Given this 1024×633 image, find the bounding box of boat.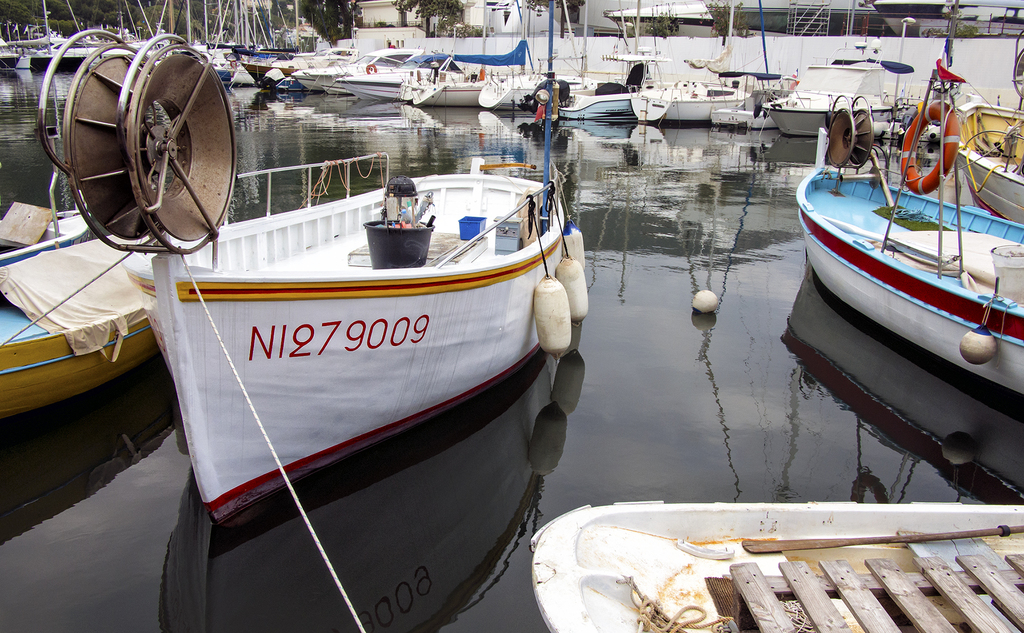
left=0, top=222, right=227, bottom=420.
